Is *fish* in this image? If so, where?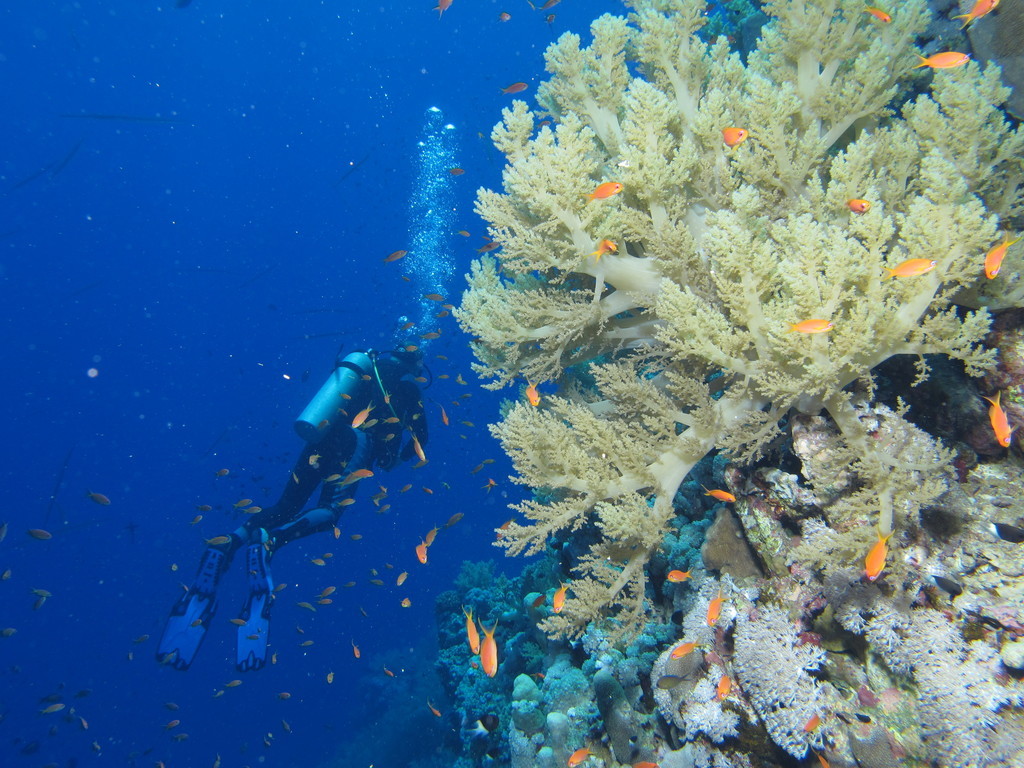
Yes, at BBox(592, 230, 616, 257).
